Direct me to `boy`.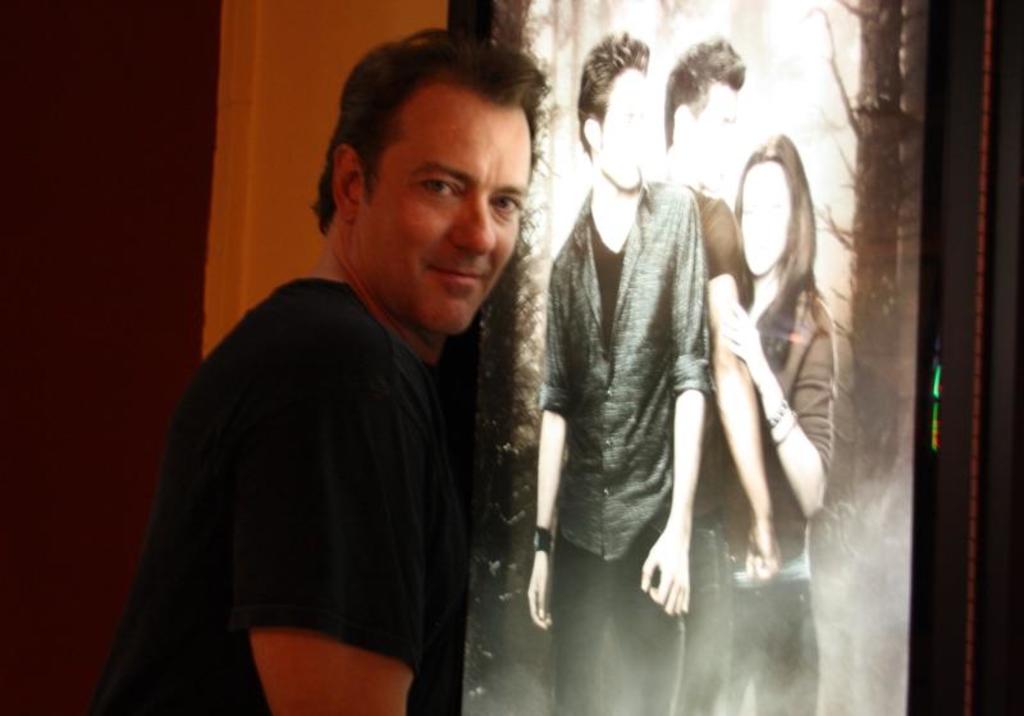
Direction: BBox(78, 27, 553, 715).
